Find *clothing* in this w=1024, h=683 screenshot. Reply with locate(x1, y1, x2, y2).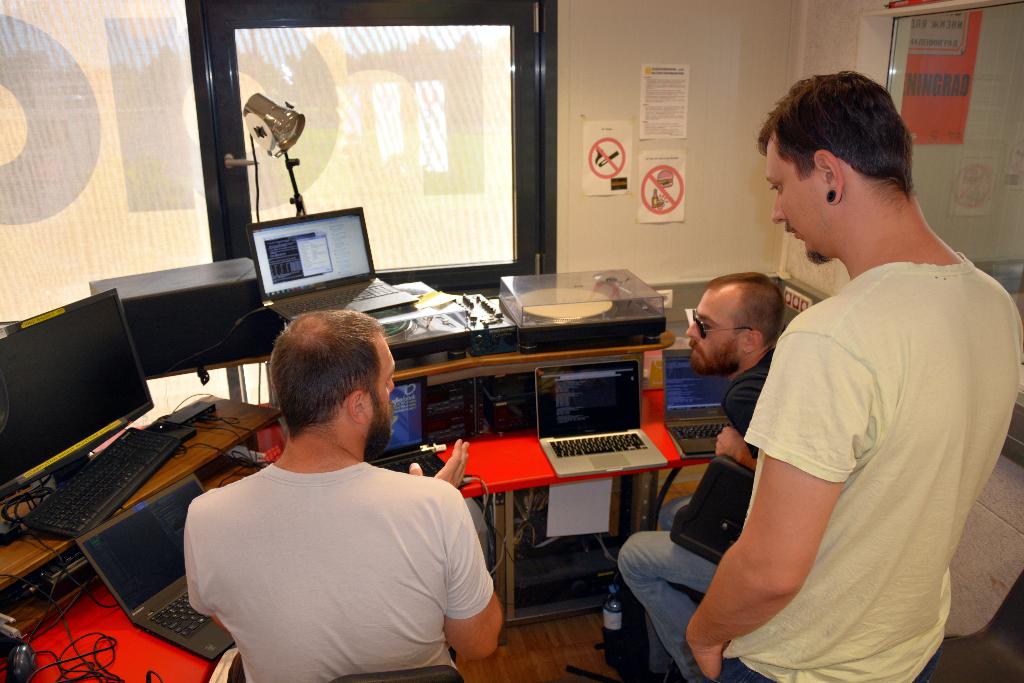
locate(695, 195, 991, 659).
